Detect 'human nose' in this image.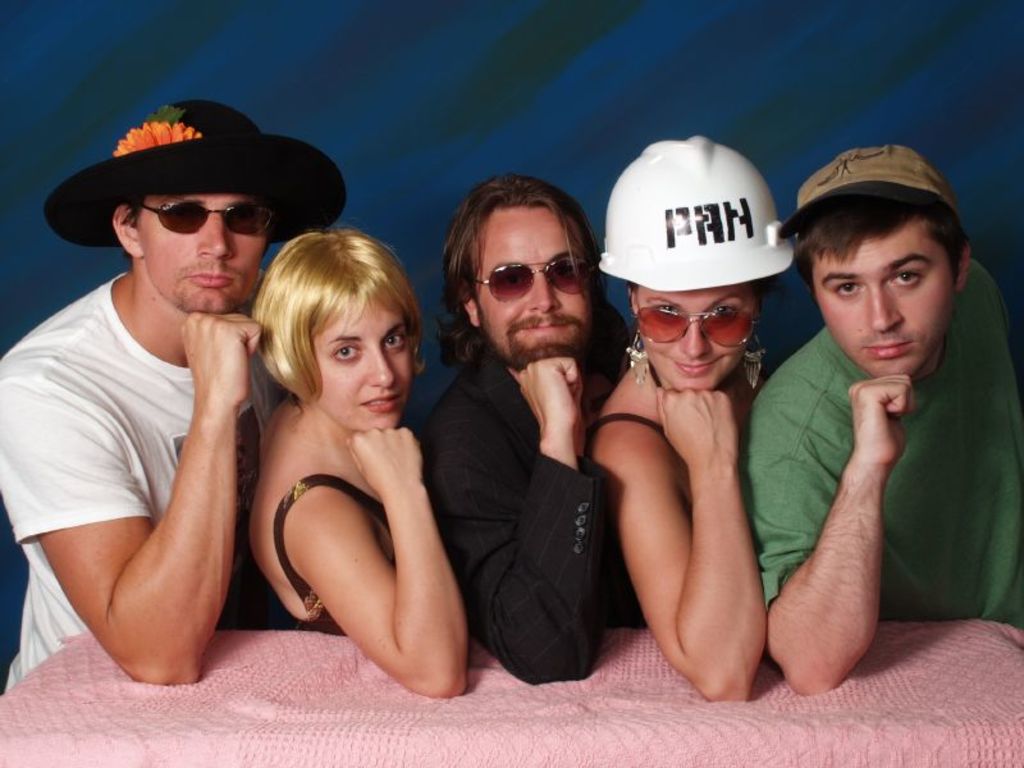
Detection: bbox=(684, 315, 717, 356).
